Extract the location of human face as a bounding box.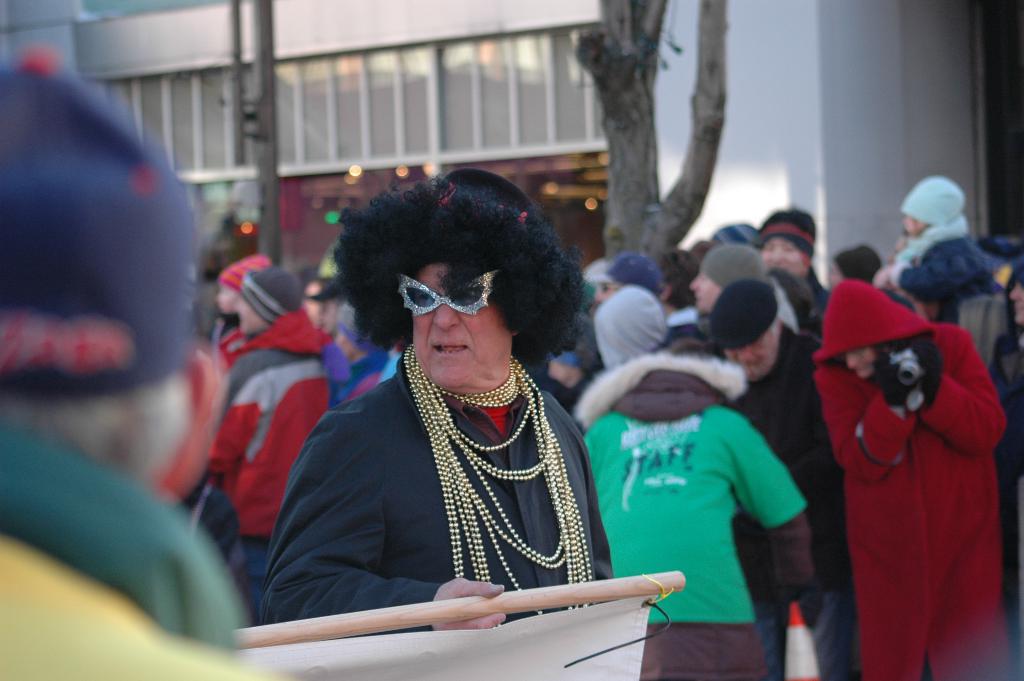
<region>762, 240, 808, 278</region>.
